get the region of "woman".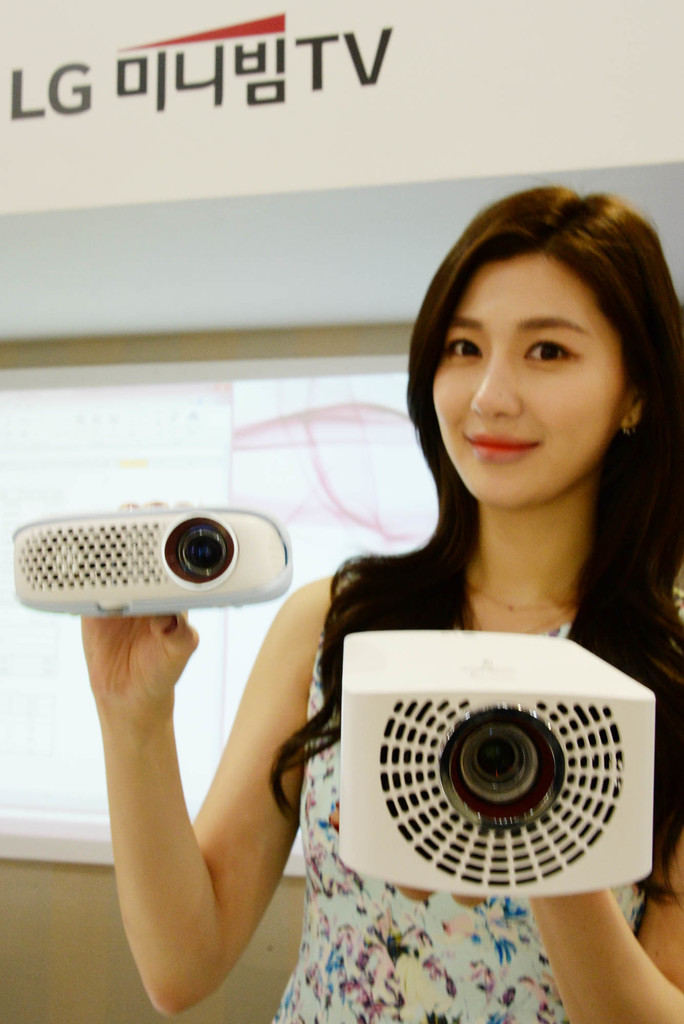
rect(68, 179, 683, 1023).
